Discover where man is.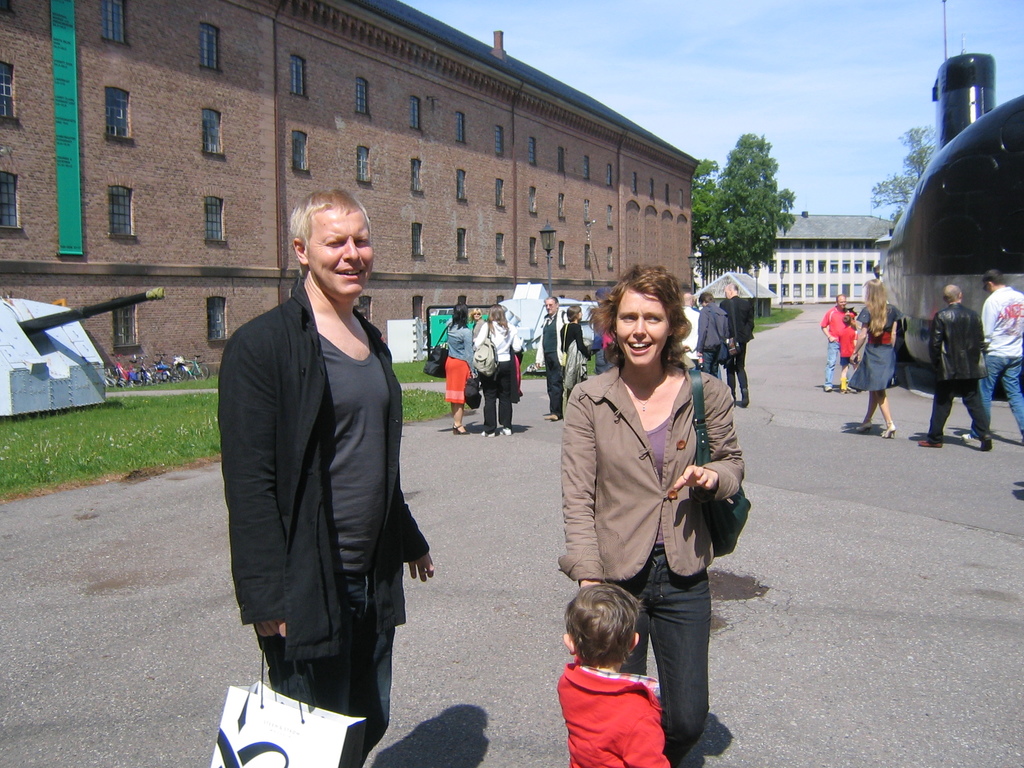
Discovered at <region>963, 271, 1023, 445</region>.
